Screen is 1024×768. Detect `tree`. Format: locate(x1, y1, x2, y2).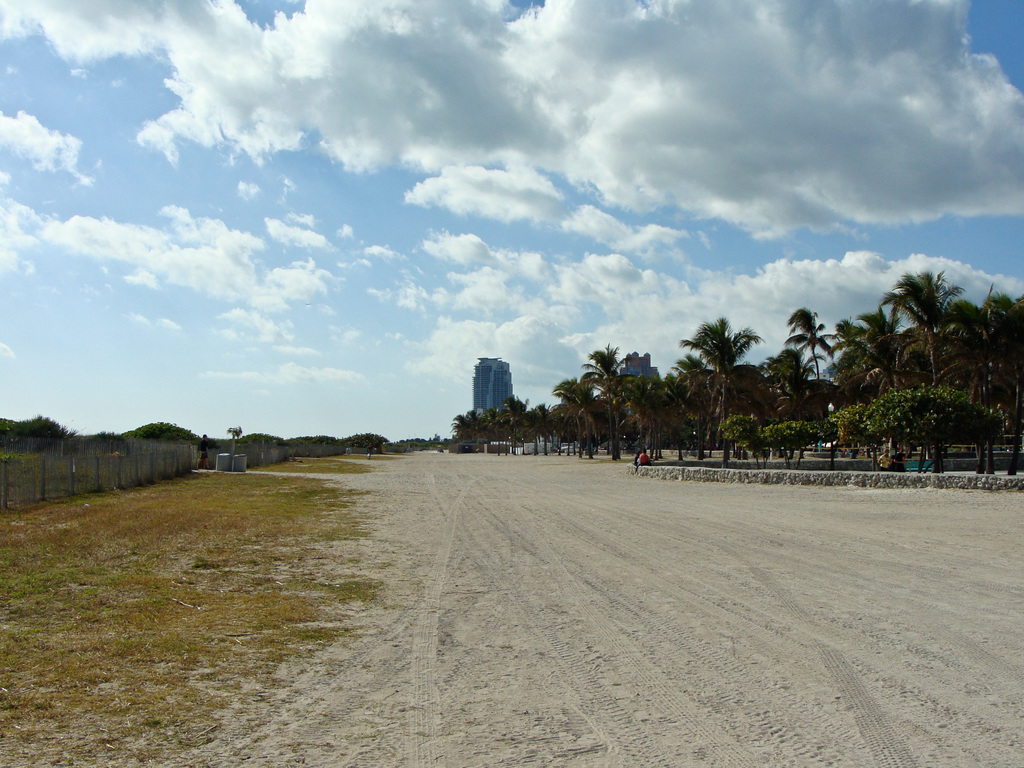
locate(501, 392, 529, 460).
